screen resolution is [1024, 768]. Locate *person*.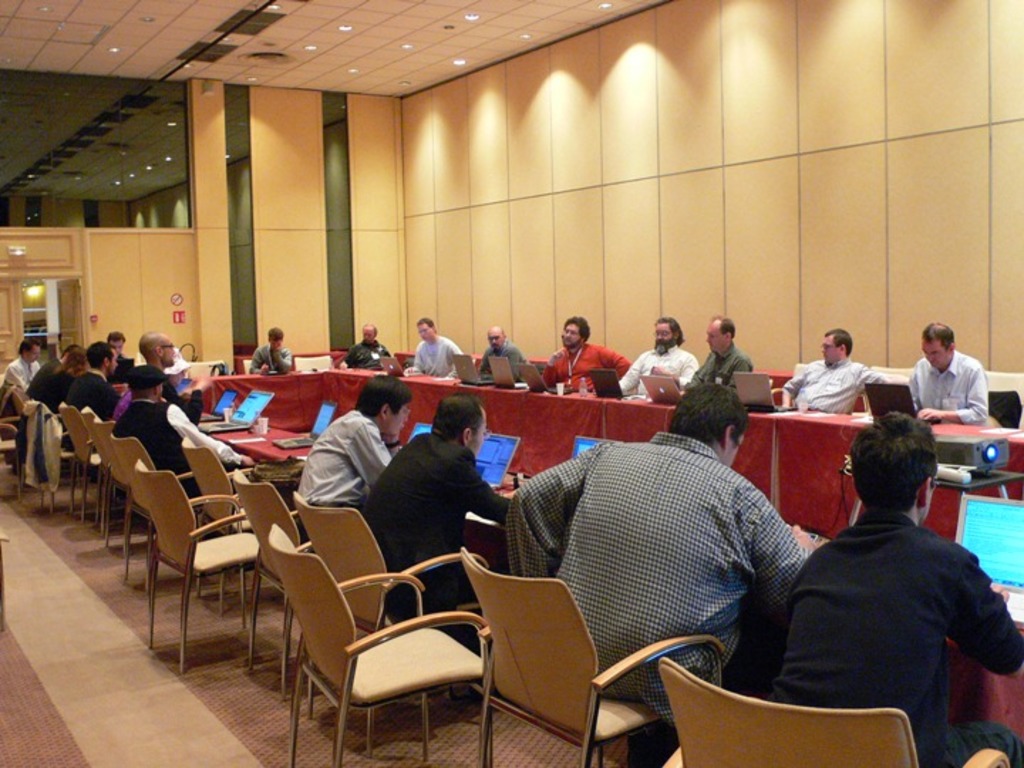
(686,317,748,393).
